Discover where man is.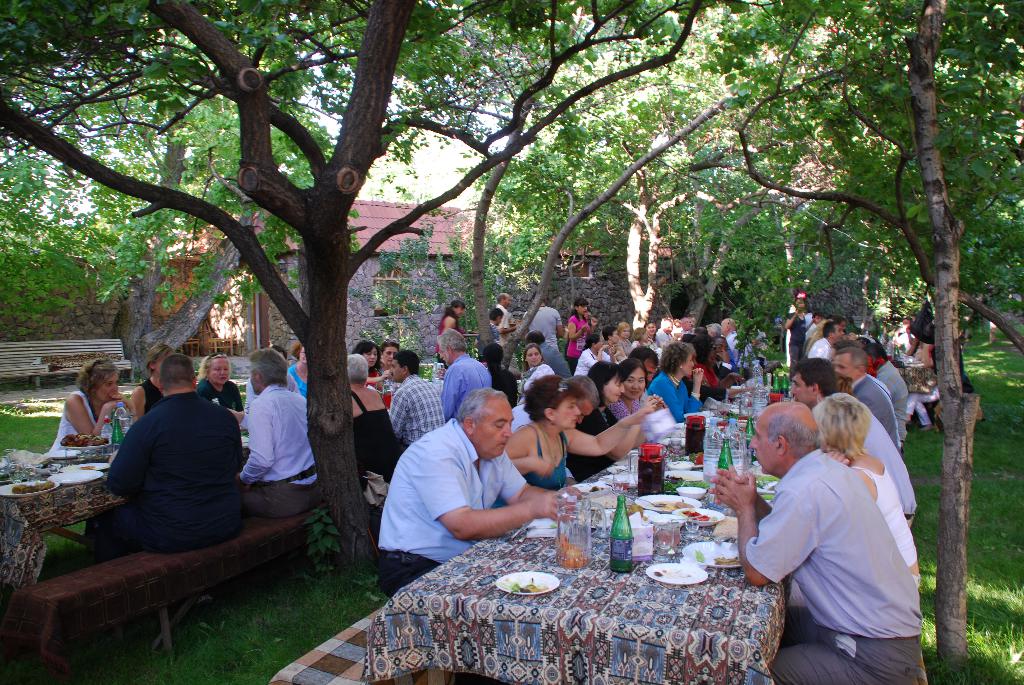
Discovered at locate(508, 377, 601, 436).
